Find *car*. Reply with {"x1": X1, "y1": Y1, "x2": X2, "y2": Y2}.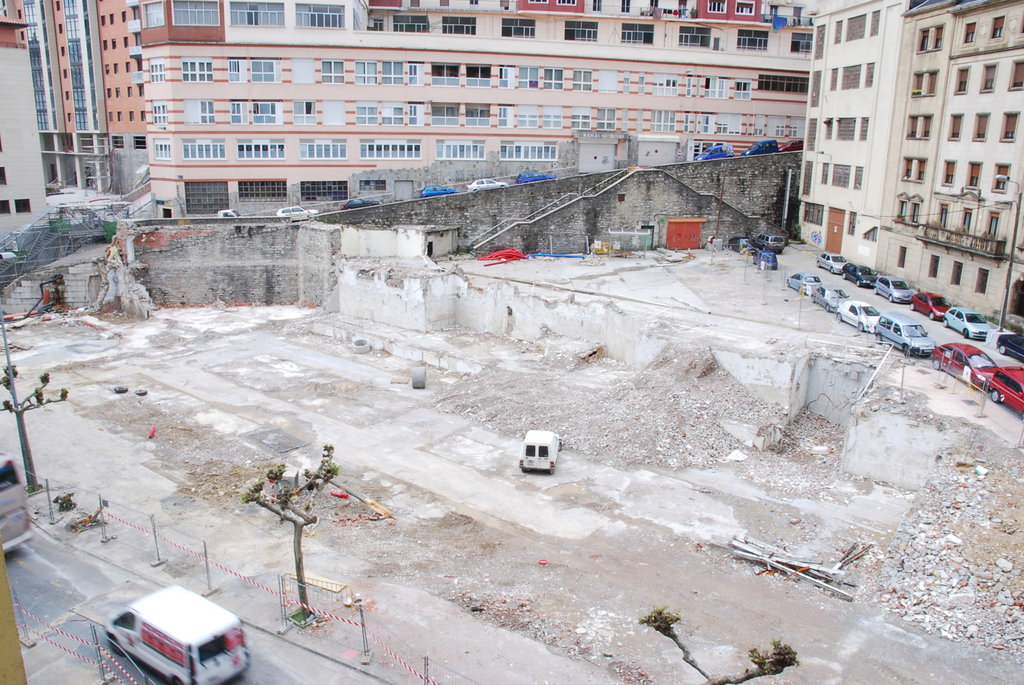
{"x1": 996, "y1": 333, "x2": 1023, "y2": 362}.
